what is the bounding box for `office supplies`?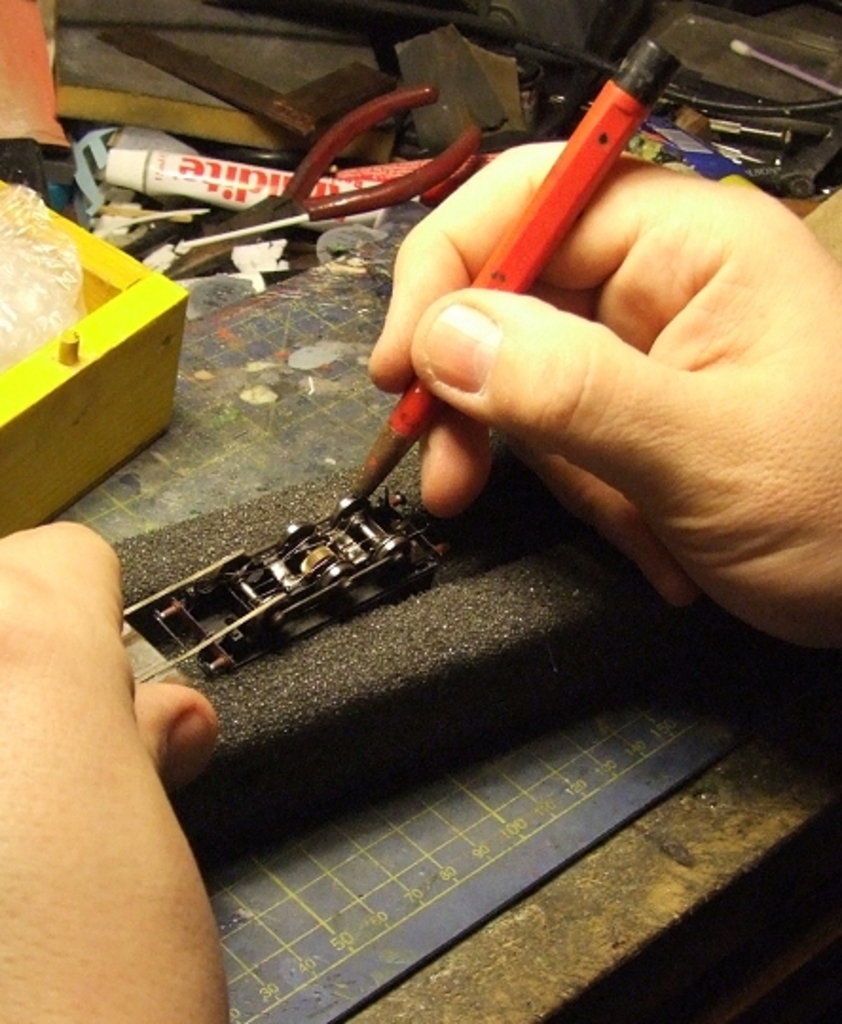
left=154, top=503, right=429, bottom=686.
